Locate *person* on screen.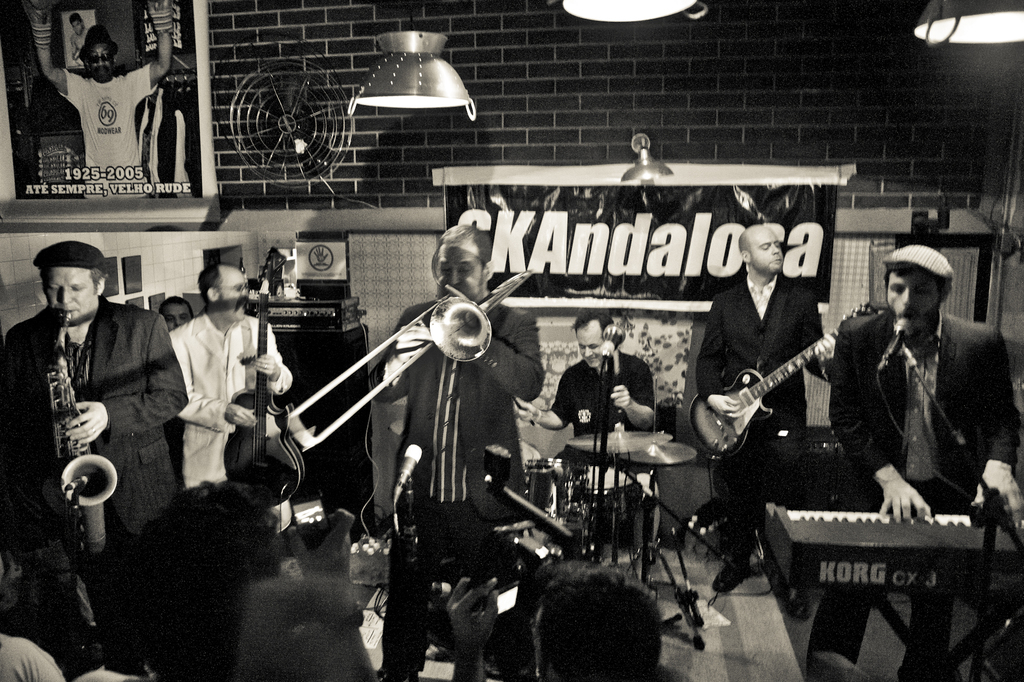
On screen at box=[508, 310, 671, 589].
